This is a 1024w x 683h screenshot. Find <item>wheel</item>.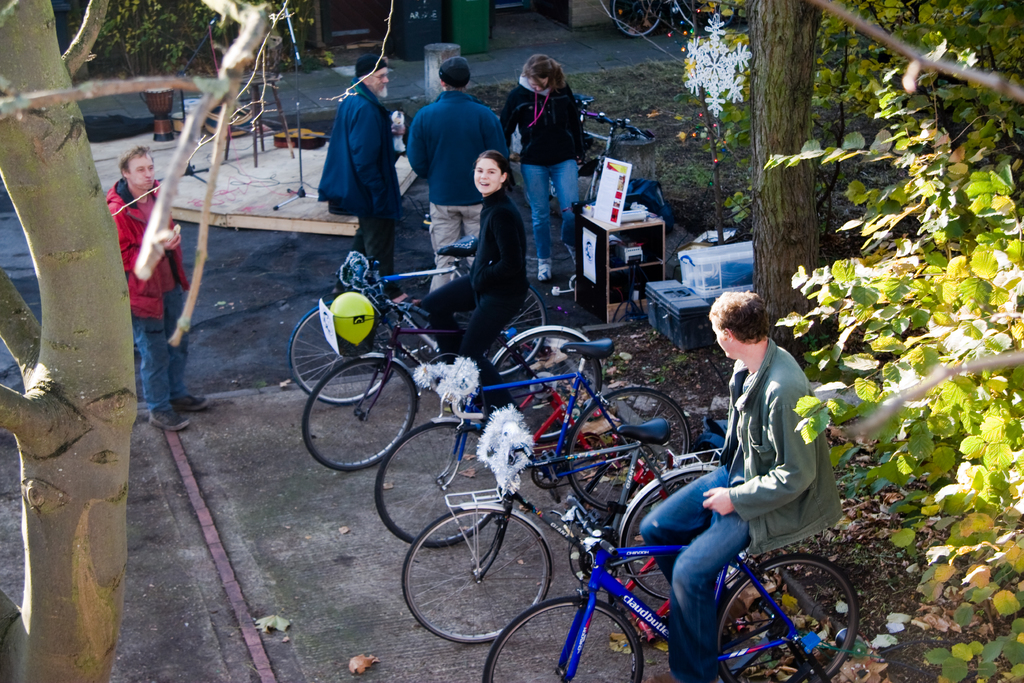
Bounding box: 454, 282, 551, 379.
